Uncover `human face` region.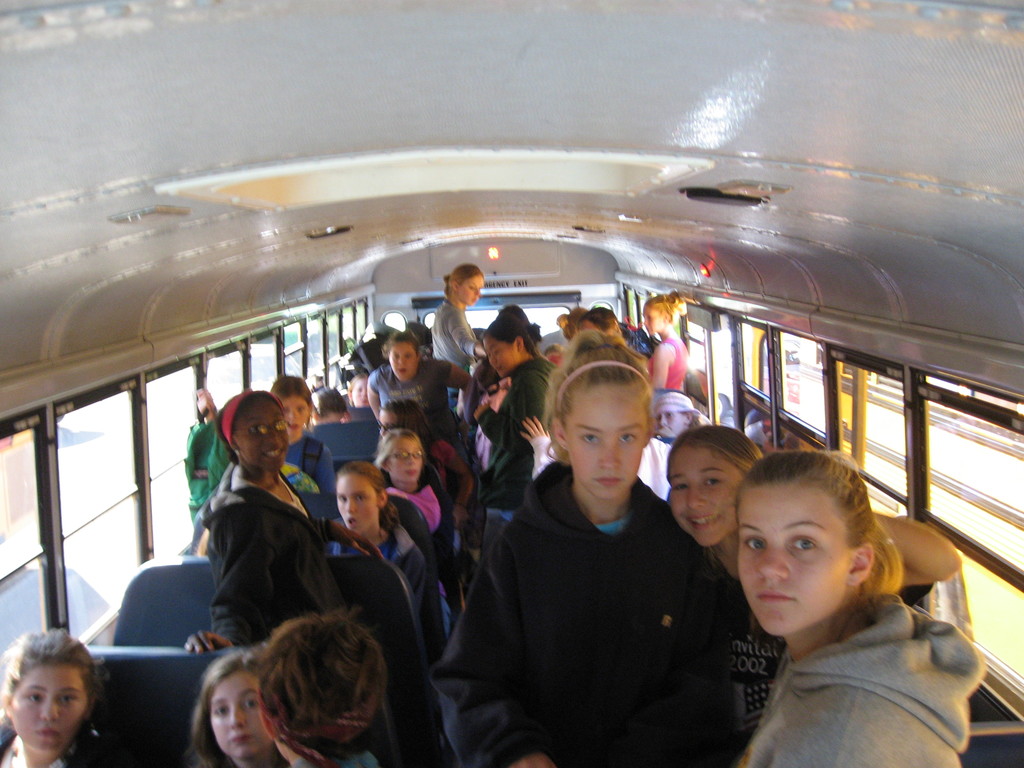
Uncovered: <region>353, 377, 371, 404</region>.
